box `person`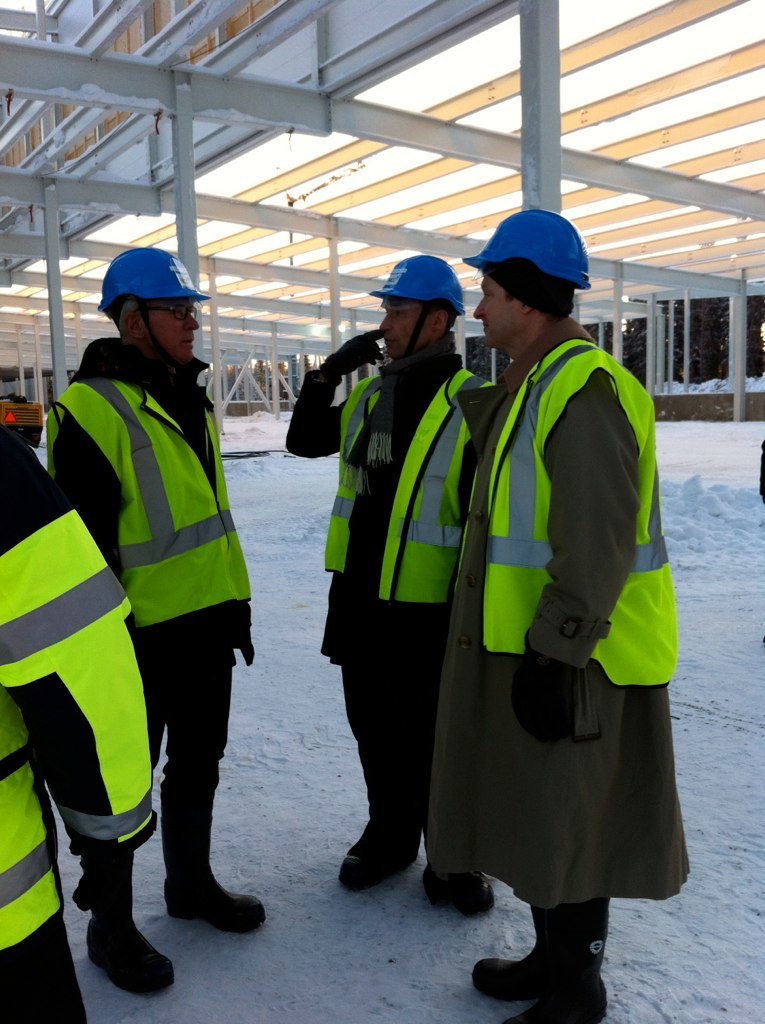
x1=428, y1=210, x2=694, y2=1023
